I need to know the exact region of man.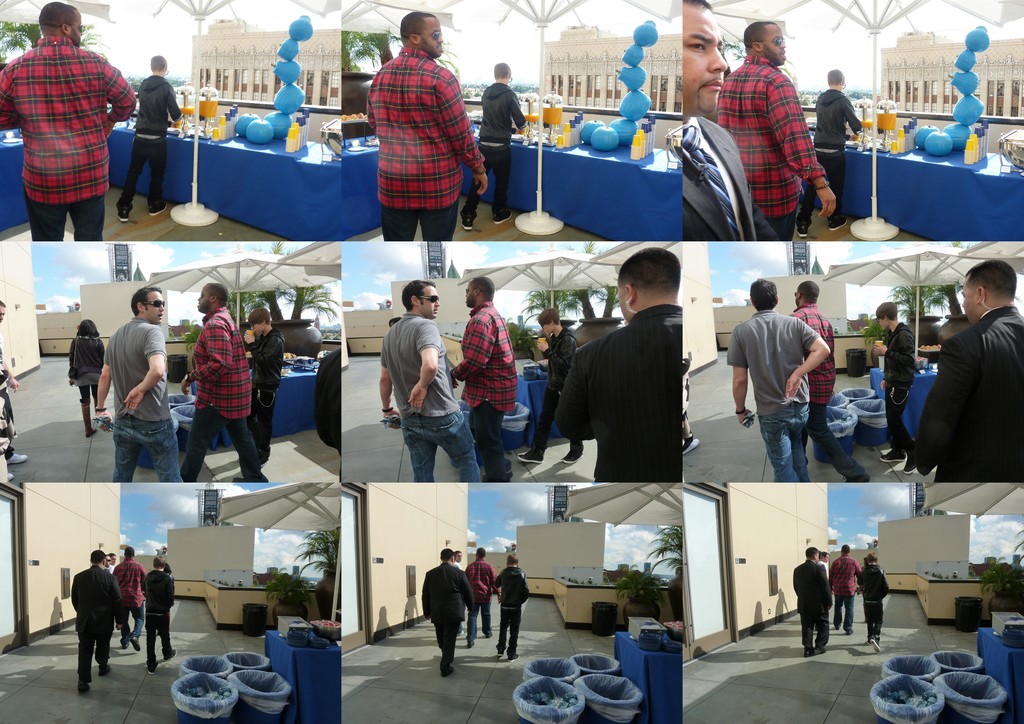
Region: [left=788, top=278, right=872, bottom=484].
